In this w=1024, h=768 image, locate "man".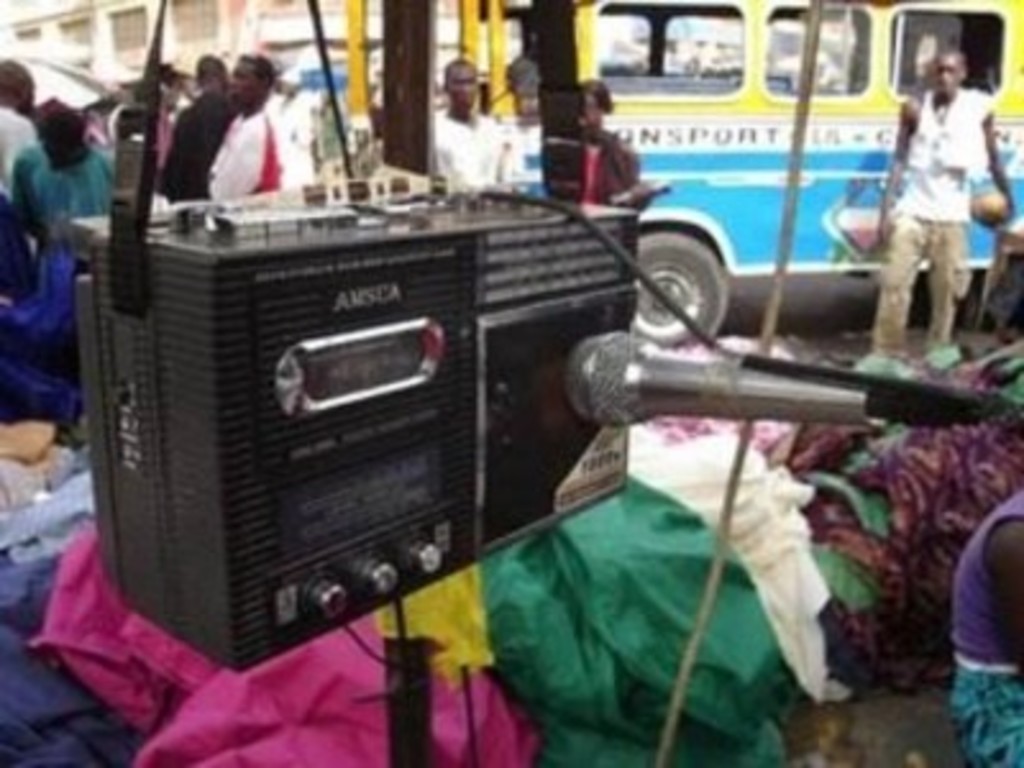
Bounding box: bbox(435, 56, 499, 187).
